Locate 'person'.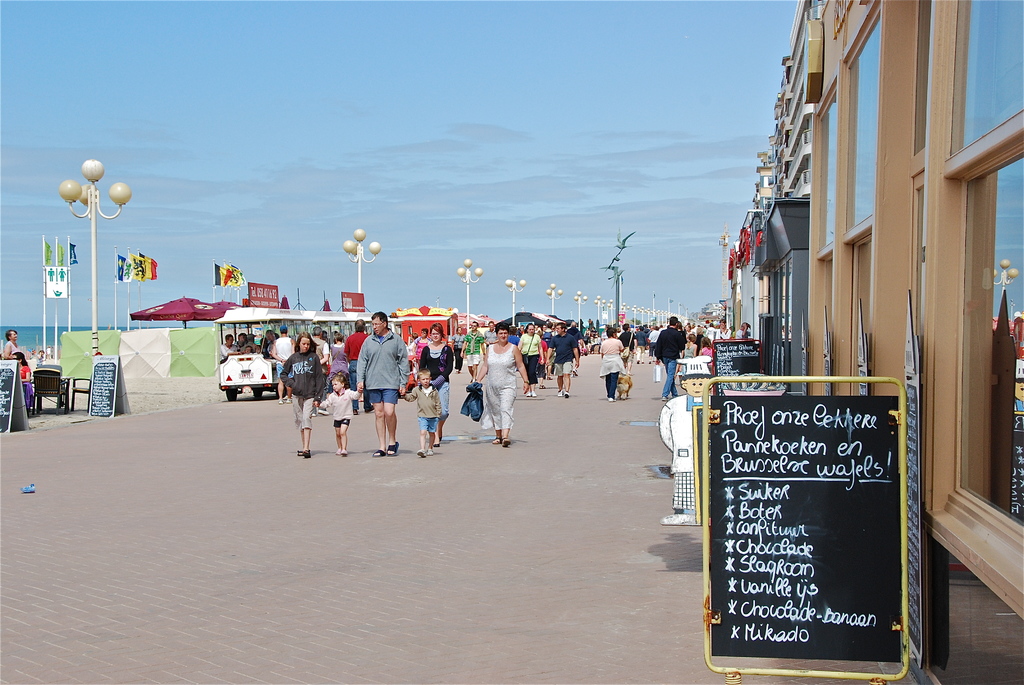
Bounding box: crop(662, 354, 713, 523).
